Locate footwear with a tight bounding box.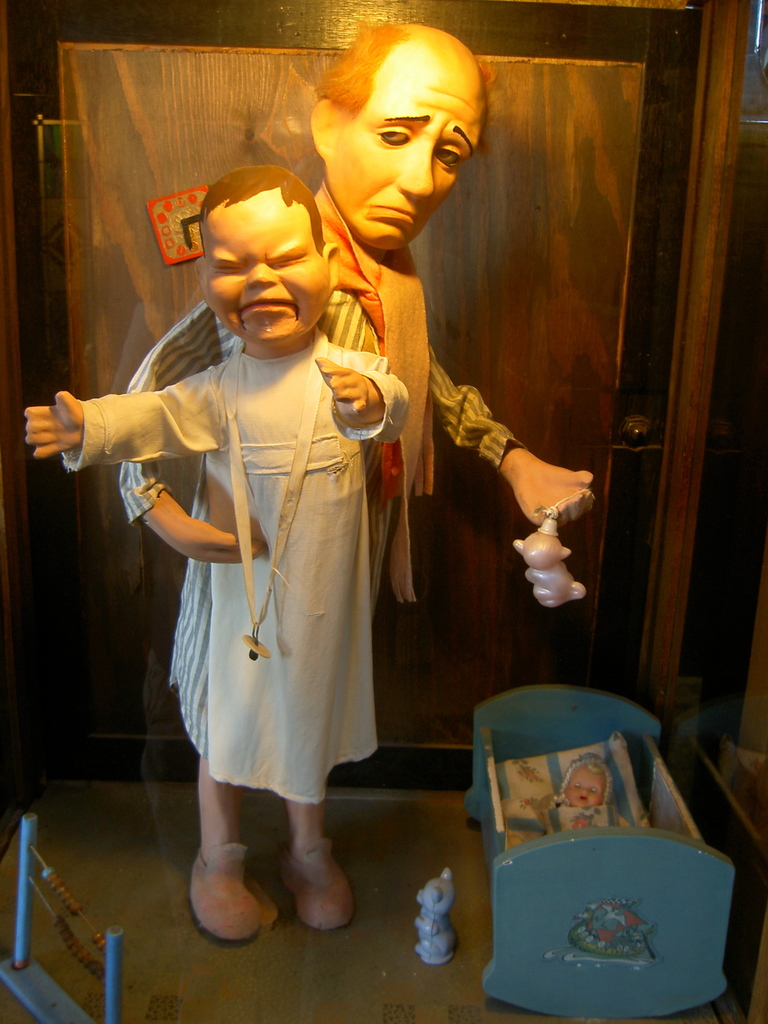
bbox=[189, 844, 275, 947].
